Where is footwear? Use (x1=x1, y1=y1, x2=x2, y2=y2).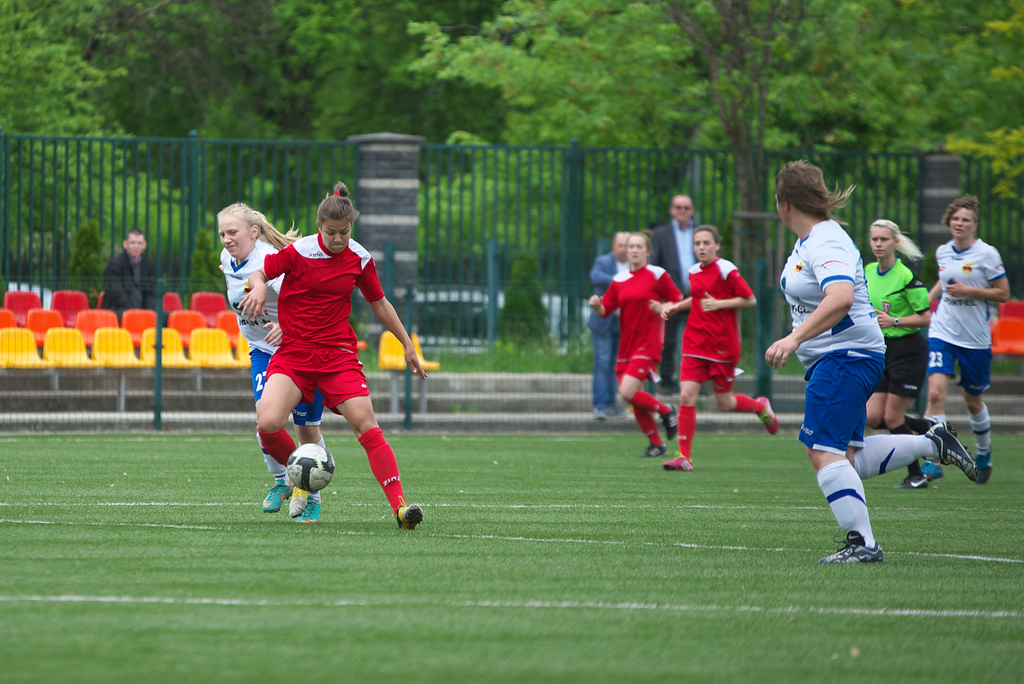
(x1=923, y1=462, x2=941, y2=478).
